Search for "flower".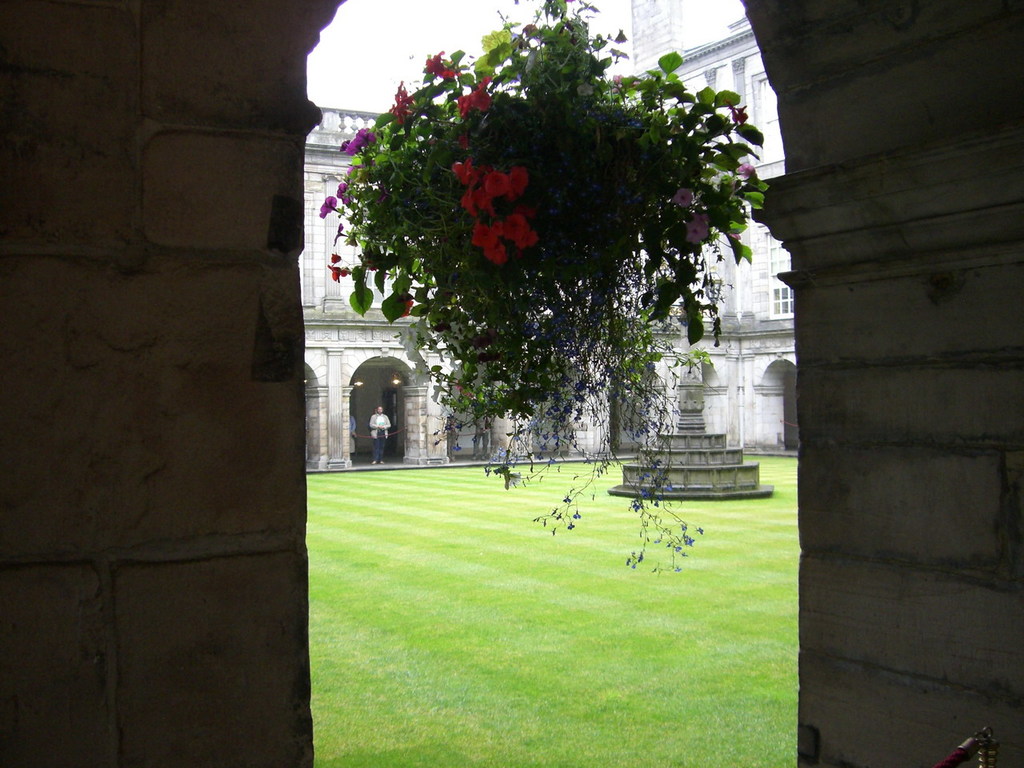
Found at l=323, t=266, r=357, b=282.
